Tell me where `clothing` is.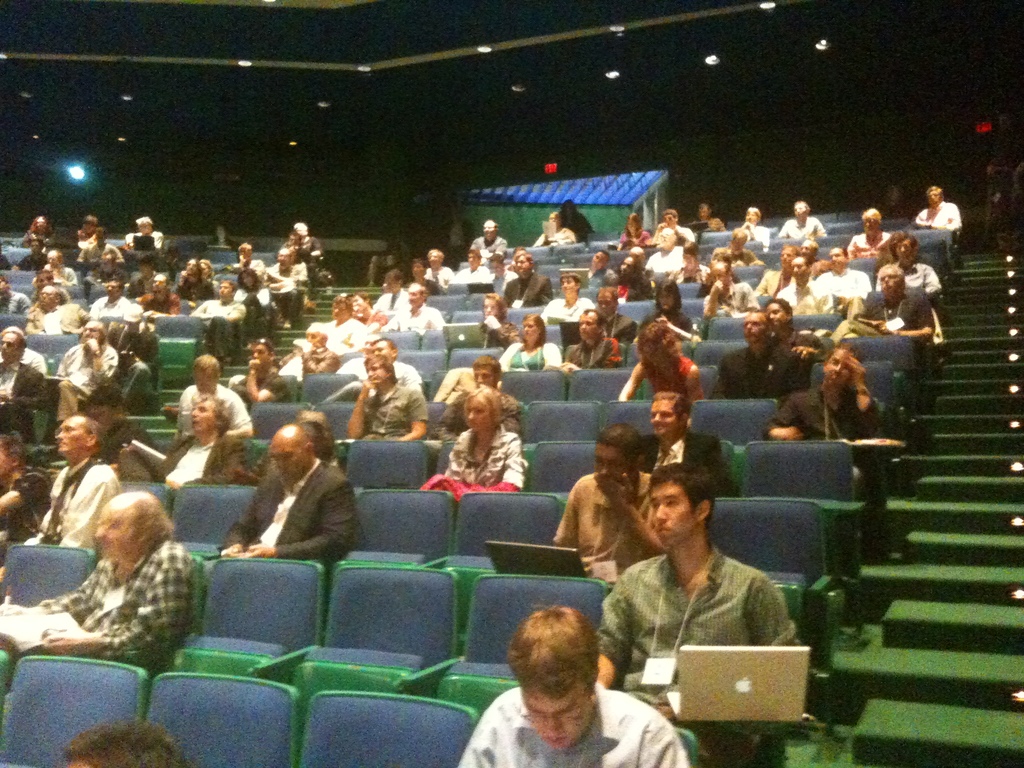
`clothing` is at (x1=356, y1=372, x2=438, y2=438).
